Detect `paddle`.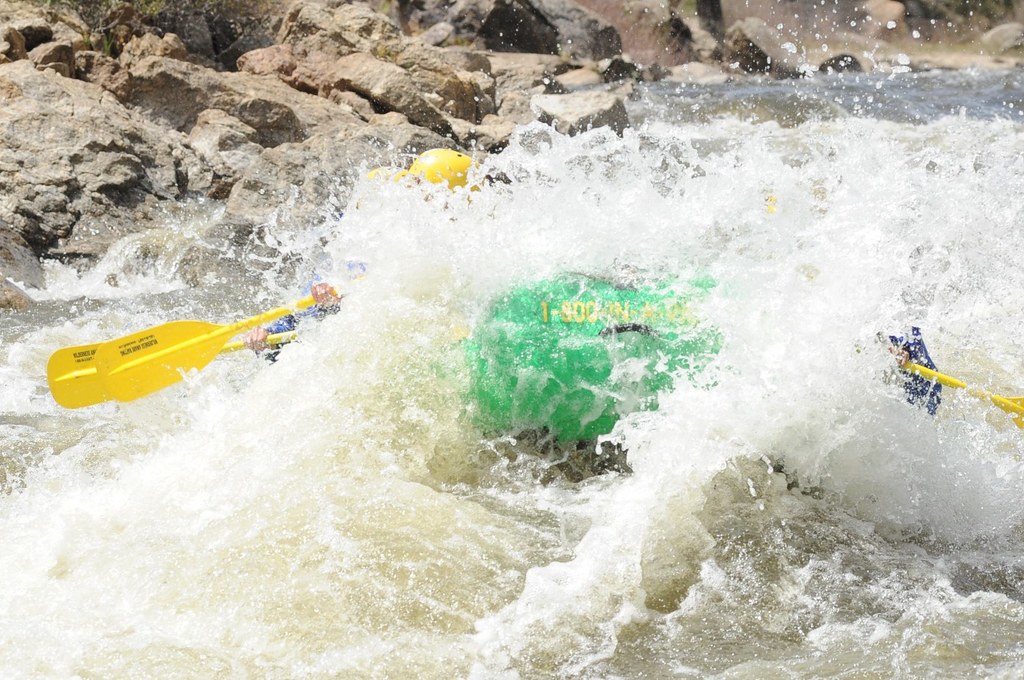
Detected at BBox(48, 334, 302, 410).
